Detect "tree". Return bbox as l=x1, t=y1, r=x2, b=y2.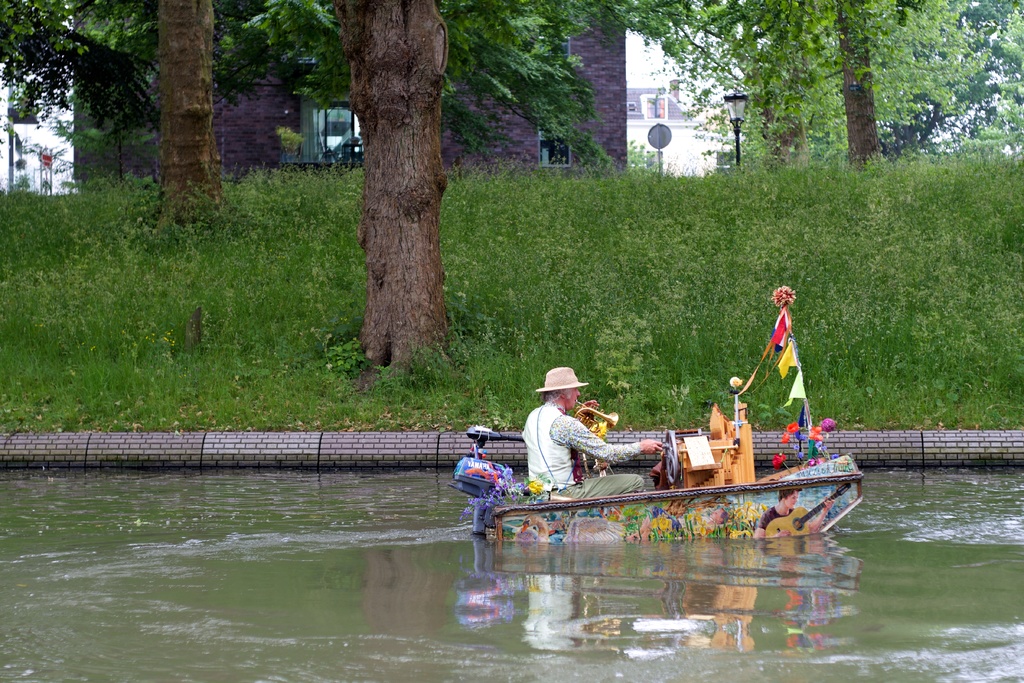
l=599, t=0, r=1005, b=167.
